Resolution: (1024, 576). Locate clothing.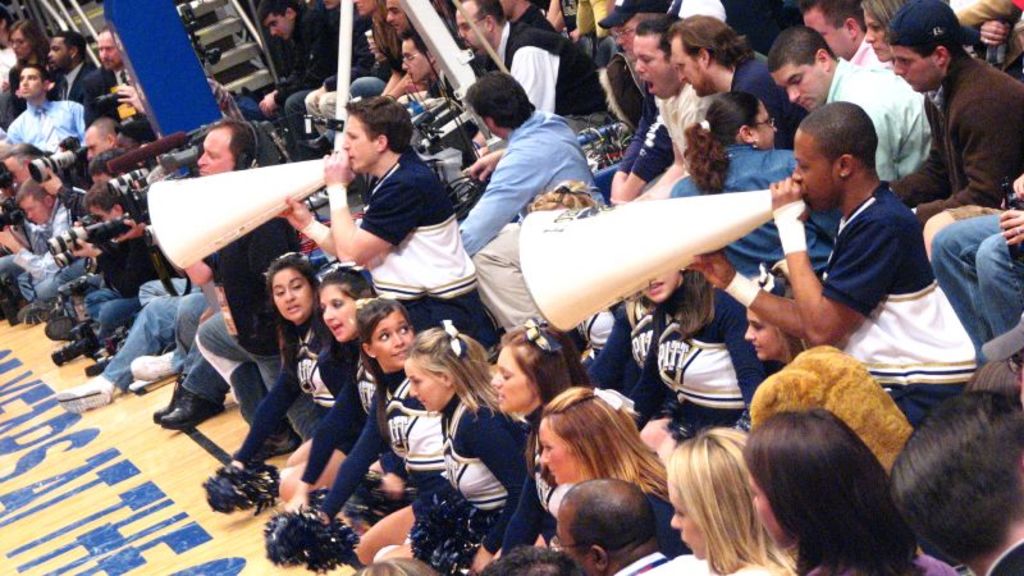
locate(572, 0, 612, 63).
